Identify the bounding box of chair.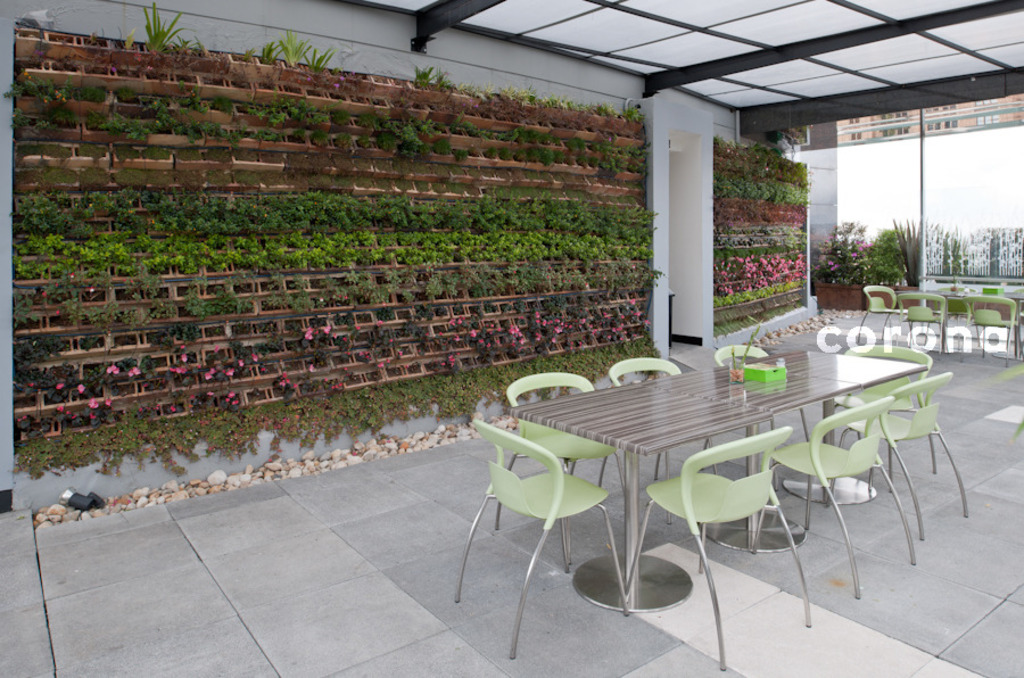
box=[701, 334, 810, 472].
